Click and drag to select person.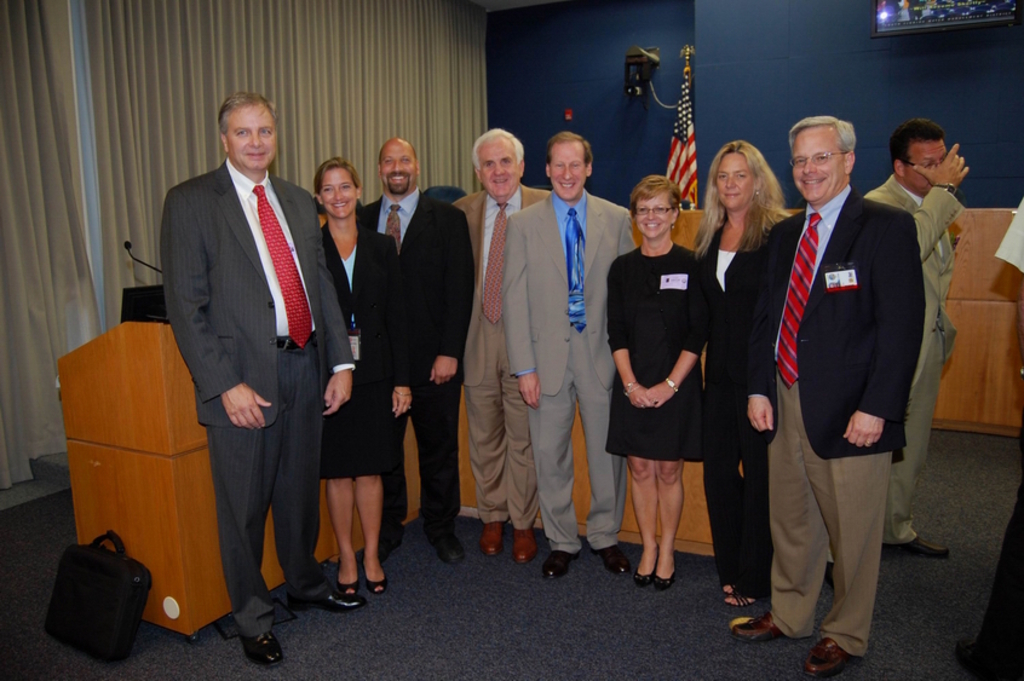
Selection: box=[732, 115, 927, 680].
